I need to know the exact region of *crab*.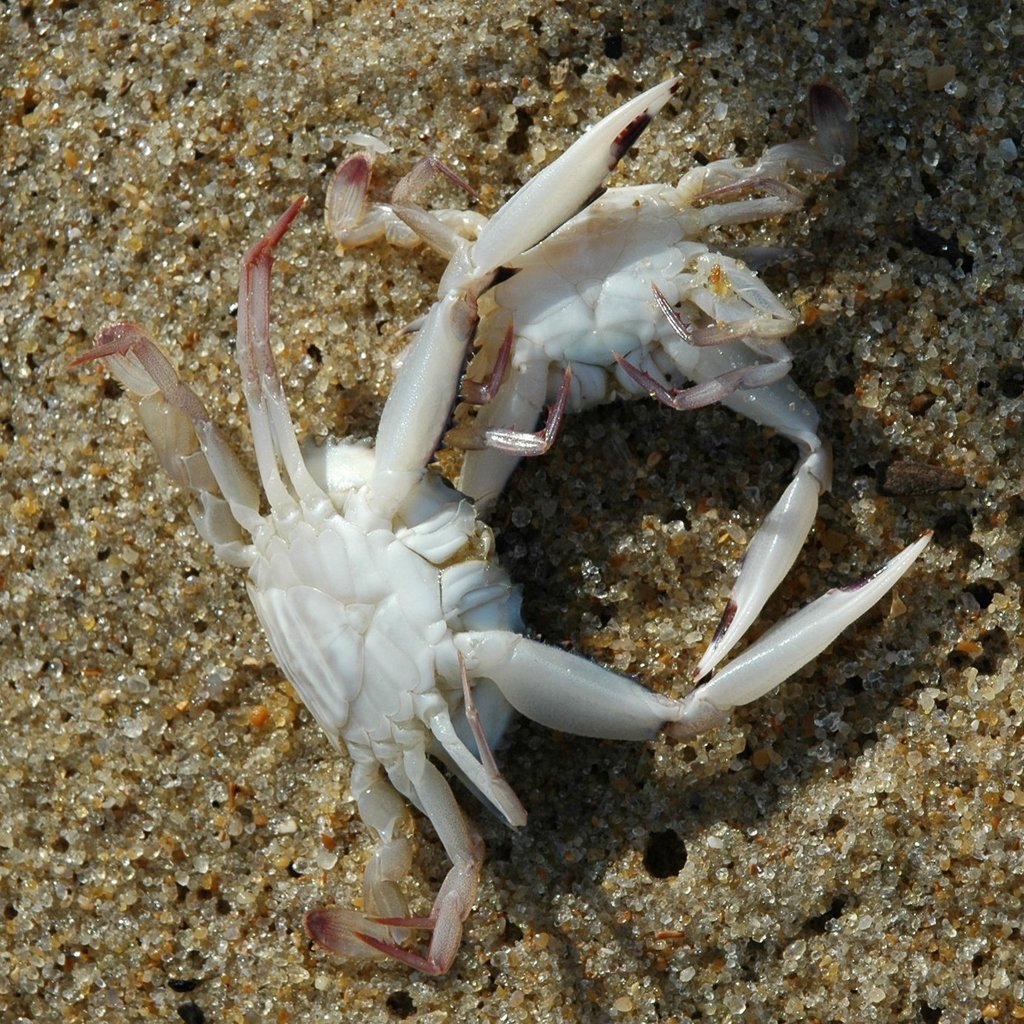
Region: 307/62/826/688.
